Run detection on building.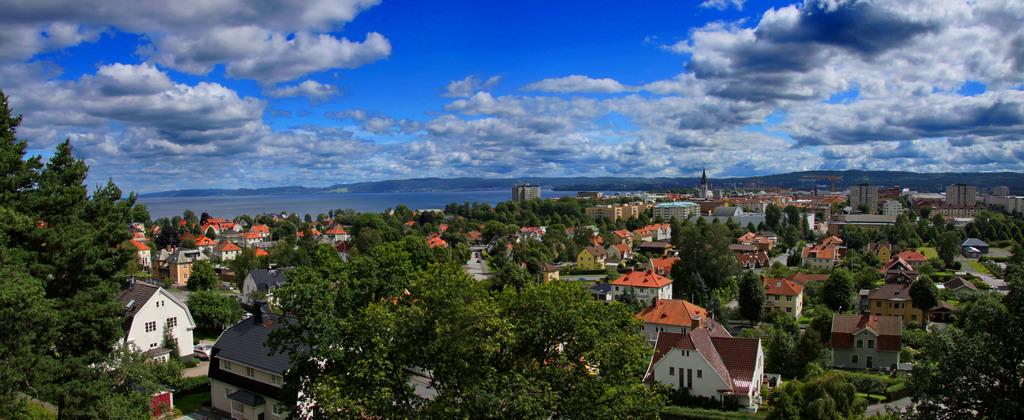
Result: (577, 251, 604, 273).
